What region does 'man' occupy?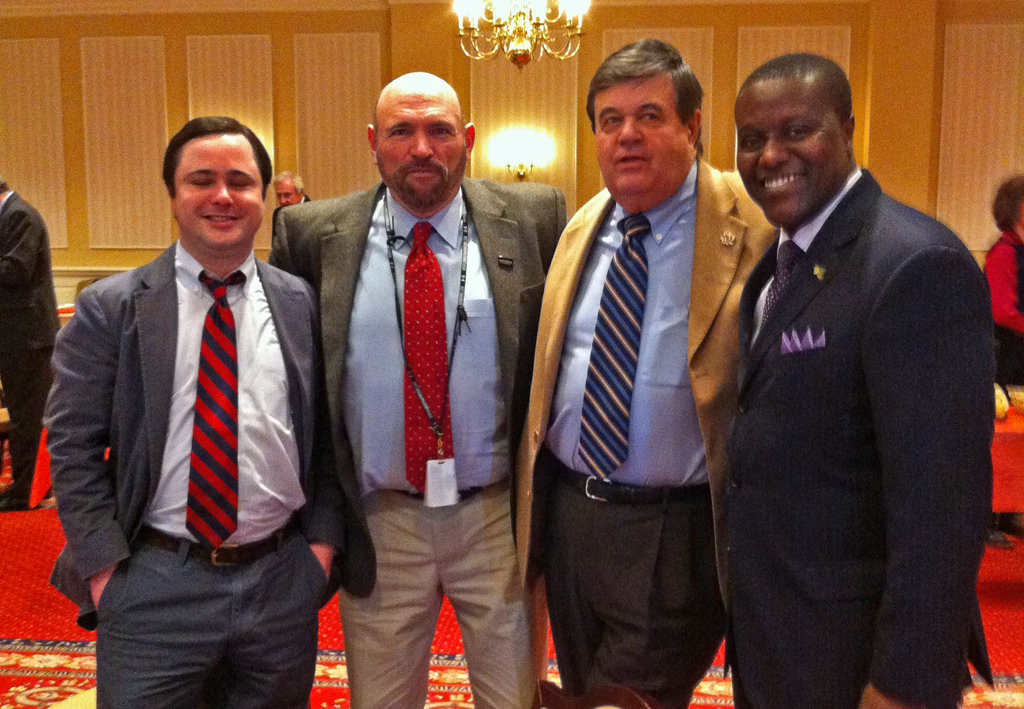
left=513, top=29, right=780, bottom=708.
